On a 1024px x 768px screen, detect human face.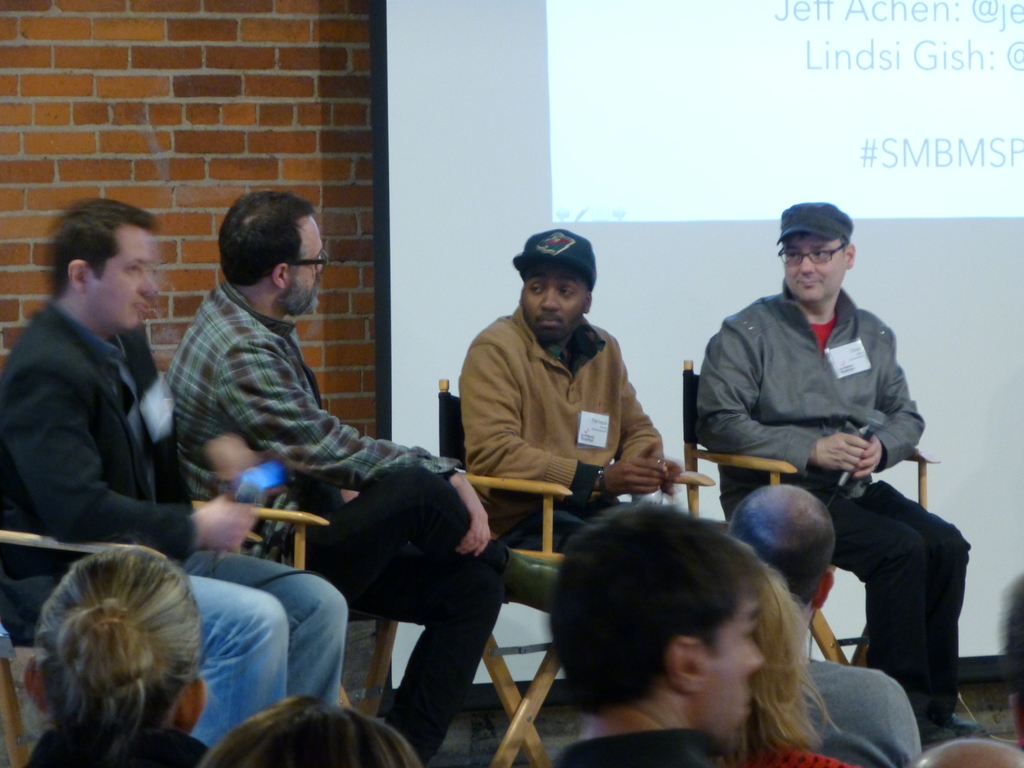
select_region(292, 220, 324, 312).
